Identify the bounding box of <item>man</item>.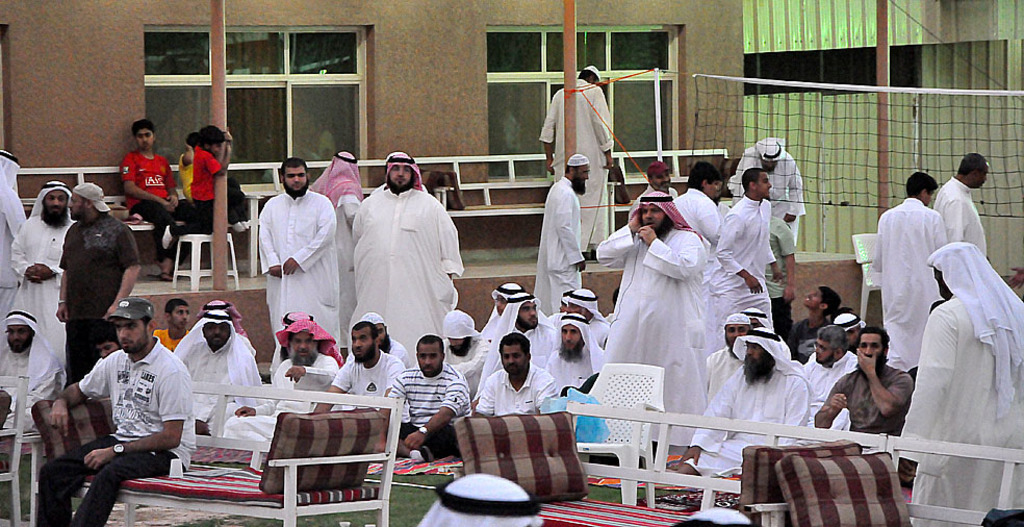
select_region(668, 323, 808, 476).
